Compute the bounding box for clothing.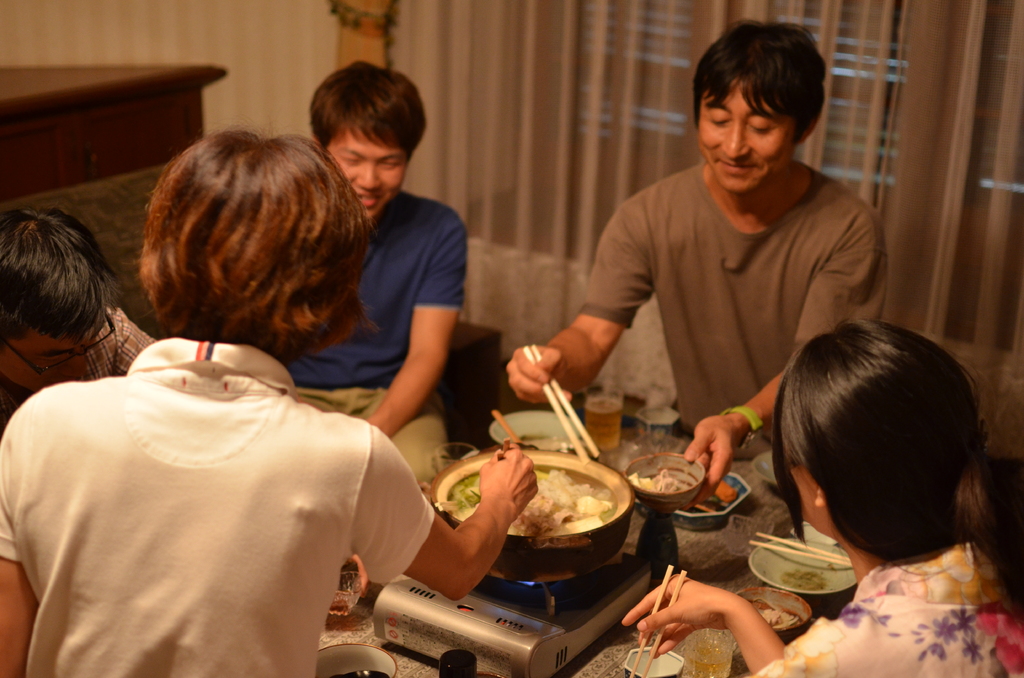
<region>754, 537, 1023, 677</region>.
